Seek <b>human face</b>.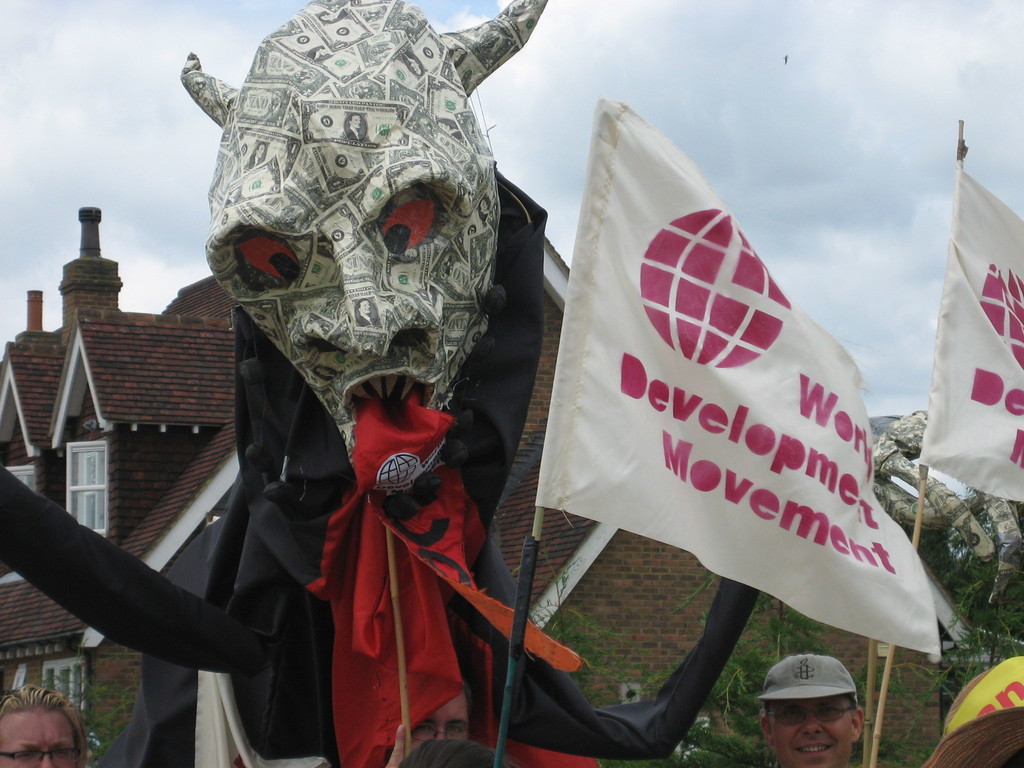
region(1, 710, 80, 767).
